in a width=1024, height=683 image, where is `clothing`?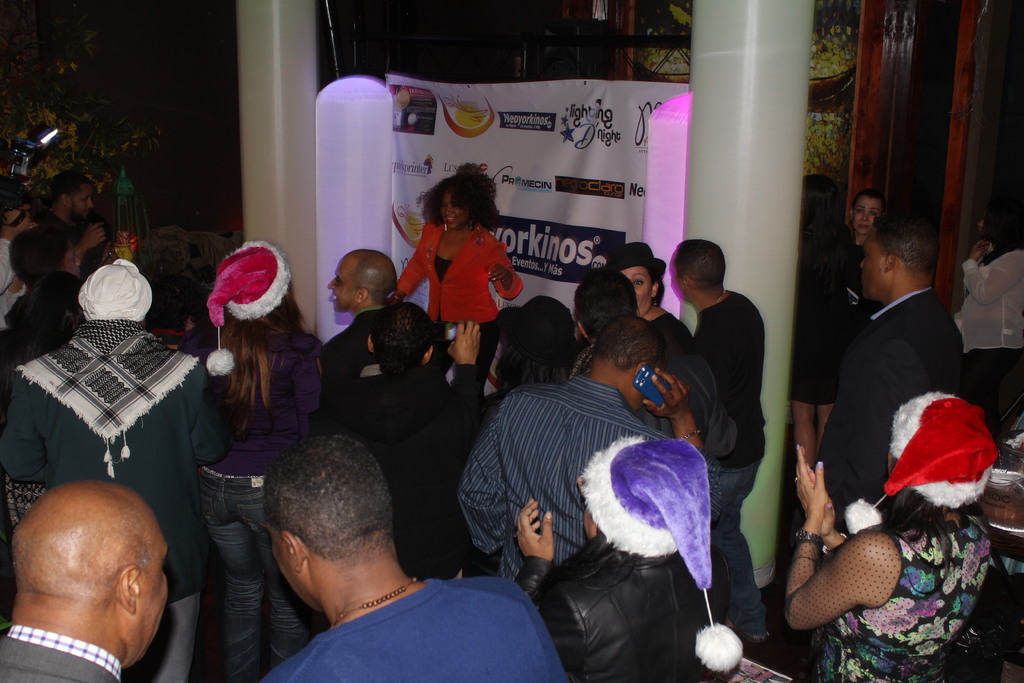
(783, 506, 993, 682).
